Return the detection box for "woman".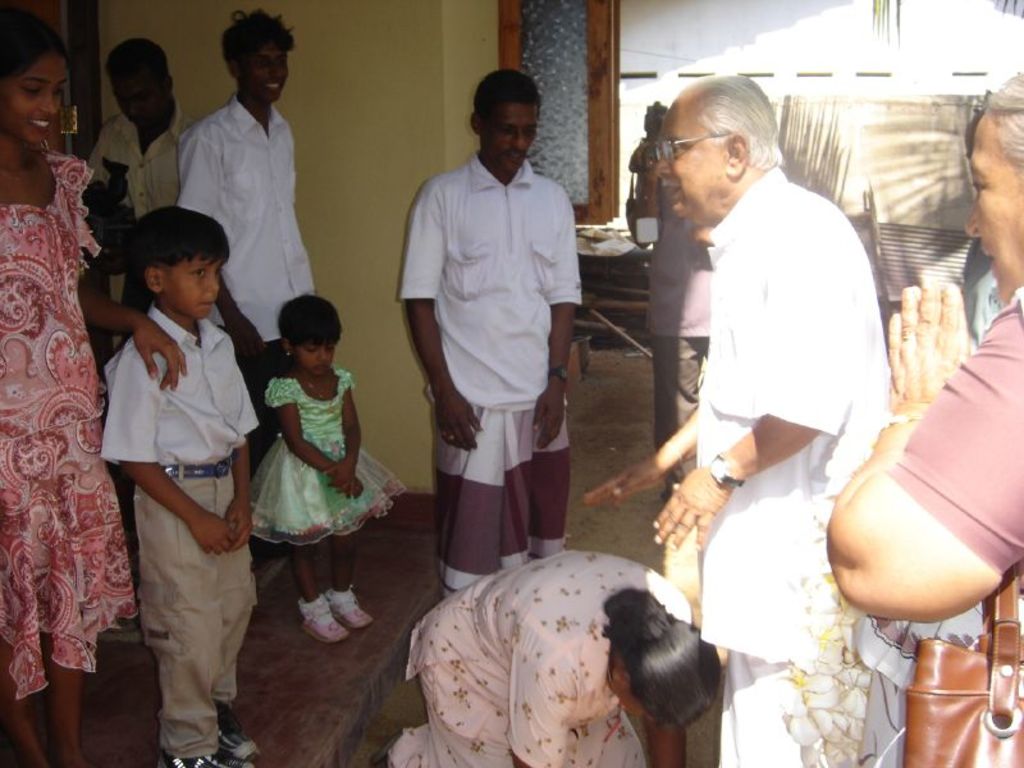
(818, 72, 1023, 767).
